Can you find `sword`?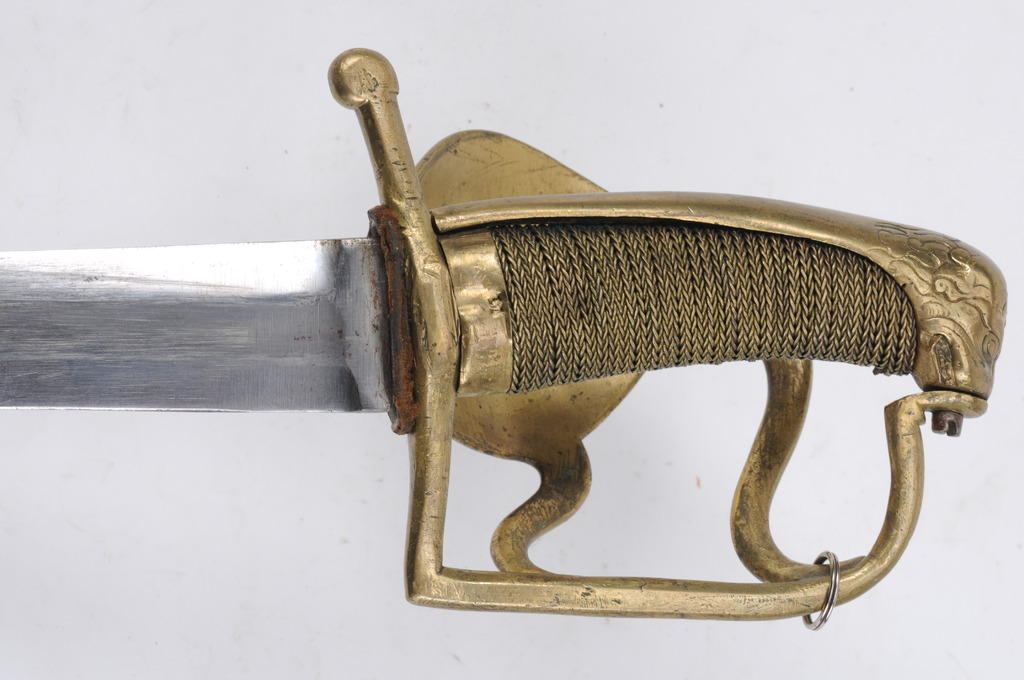
Yes, bounding box: locate(0, 46, 1007, 621).
